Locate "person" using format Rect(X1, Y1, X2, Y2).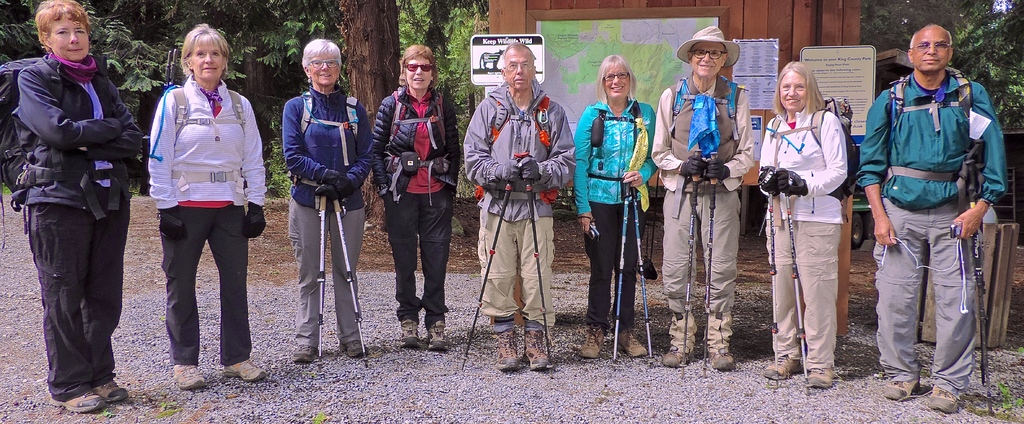
Rect(655, 20, 752, 377).
